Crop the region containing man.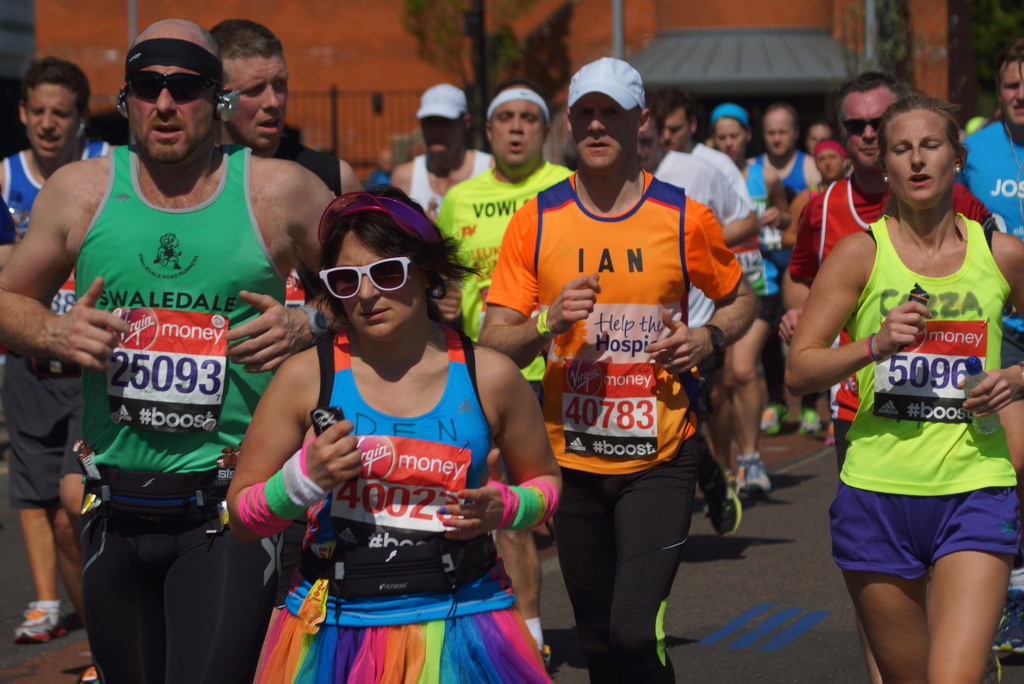
Crop region: BBox(750, 101, 844, 459).
